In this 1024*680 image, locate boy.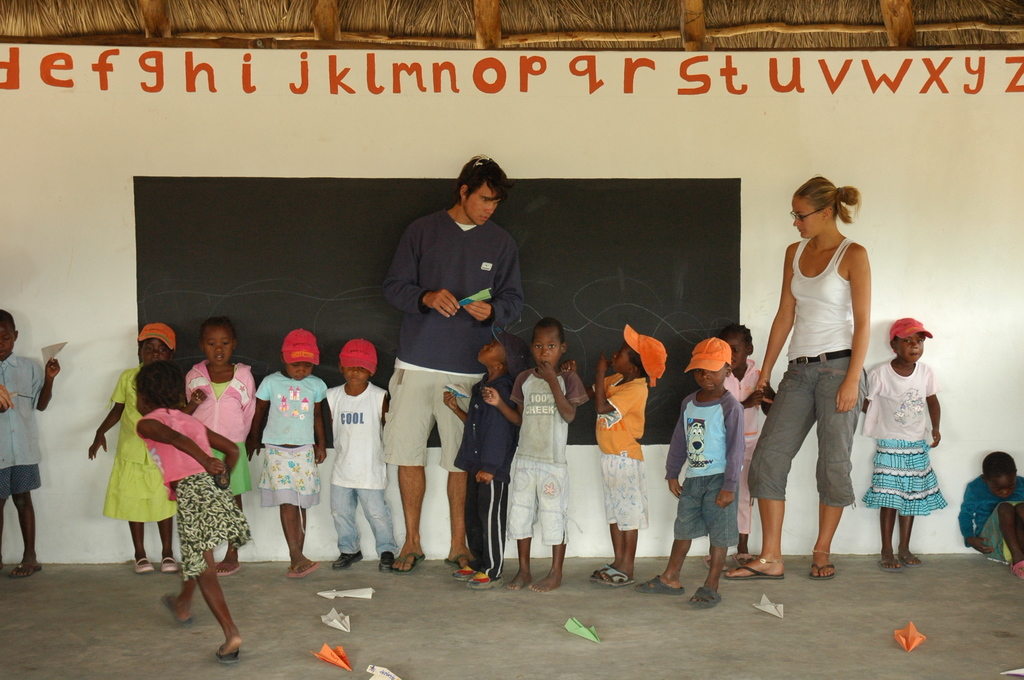
Bounding box: region(0, 308, 61, 581).
